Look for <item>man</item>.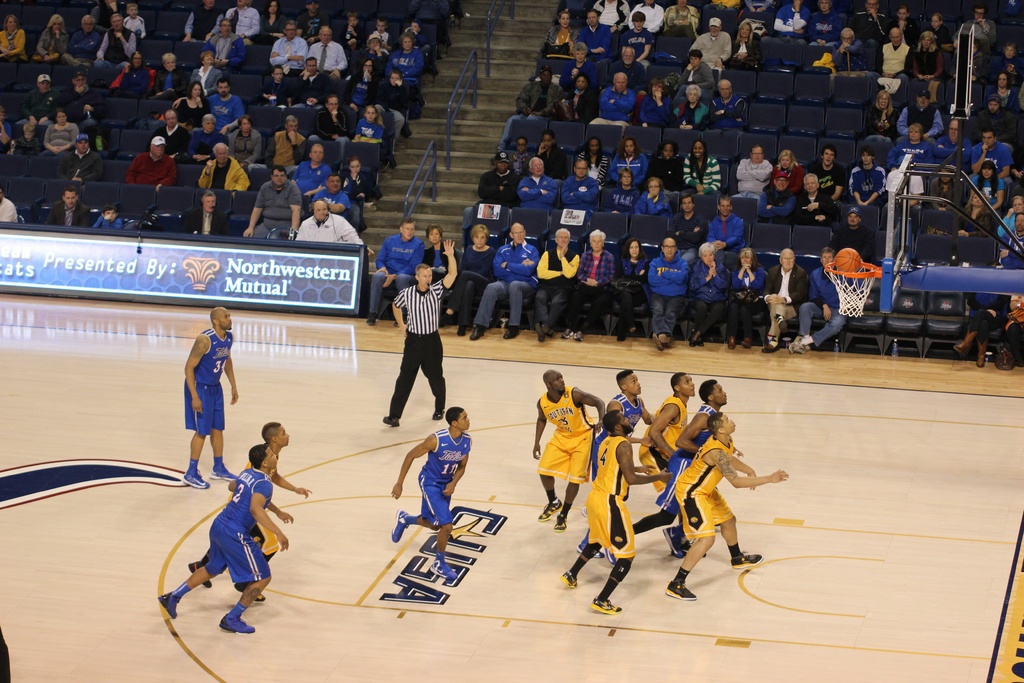
Found: [x1=534, y1=228, x2=579, y2=345].
